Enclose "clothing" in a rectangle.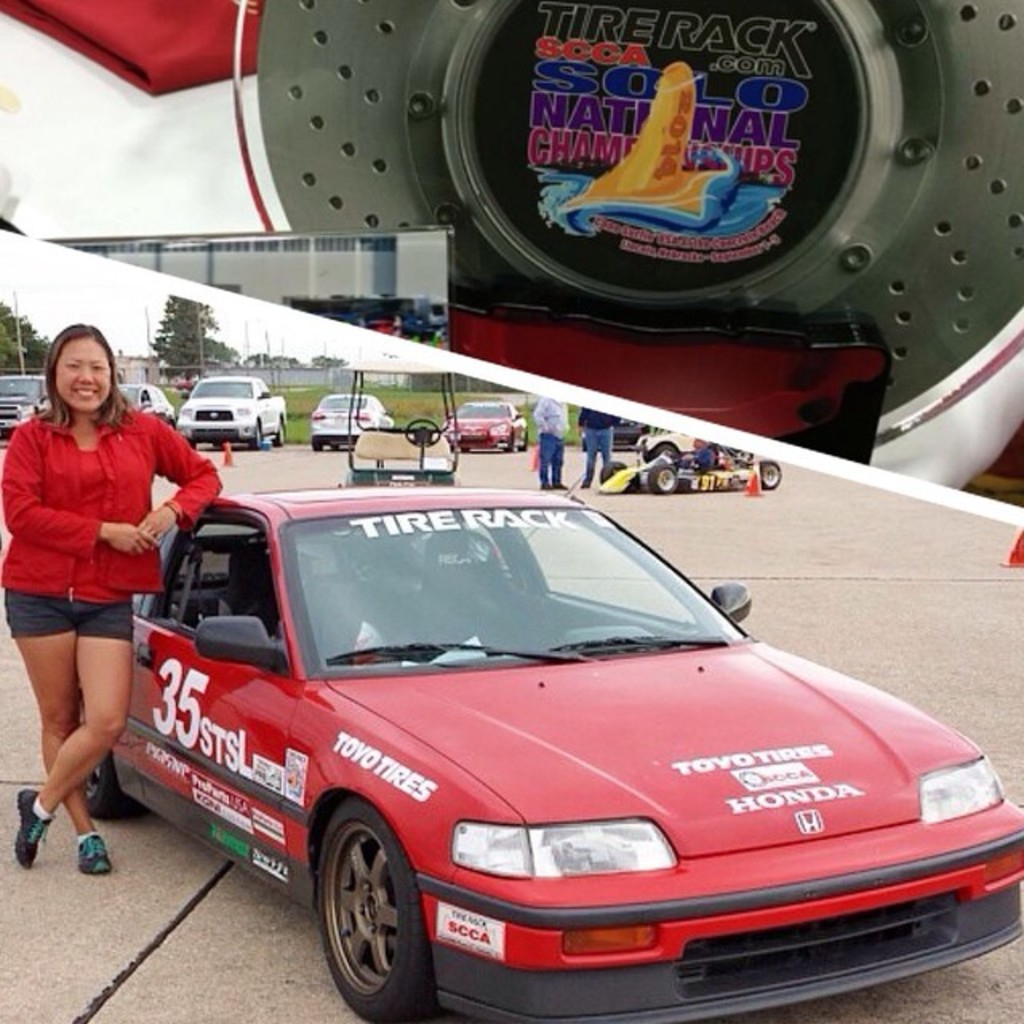
<bbox>530, 394, 568, 490</bbox>.
